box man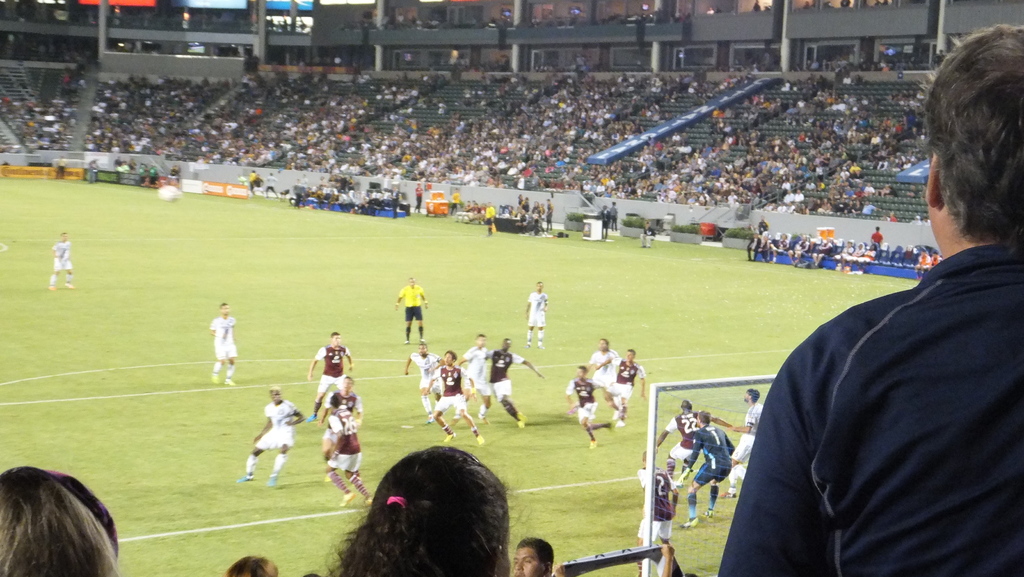
left=405, top=343, right=442, bottom=423
